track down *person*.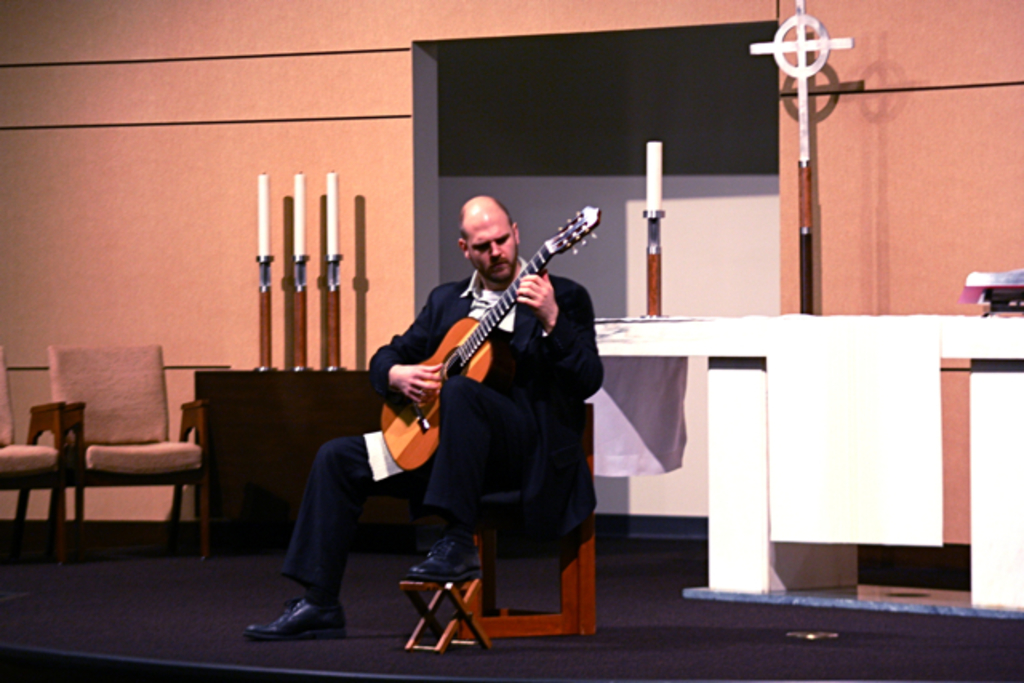
Tracked to 250,192,600,641.
